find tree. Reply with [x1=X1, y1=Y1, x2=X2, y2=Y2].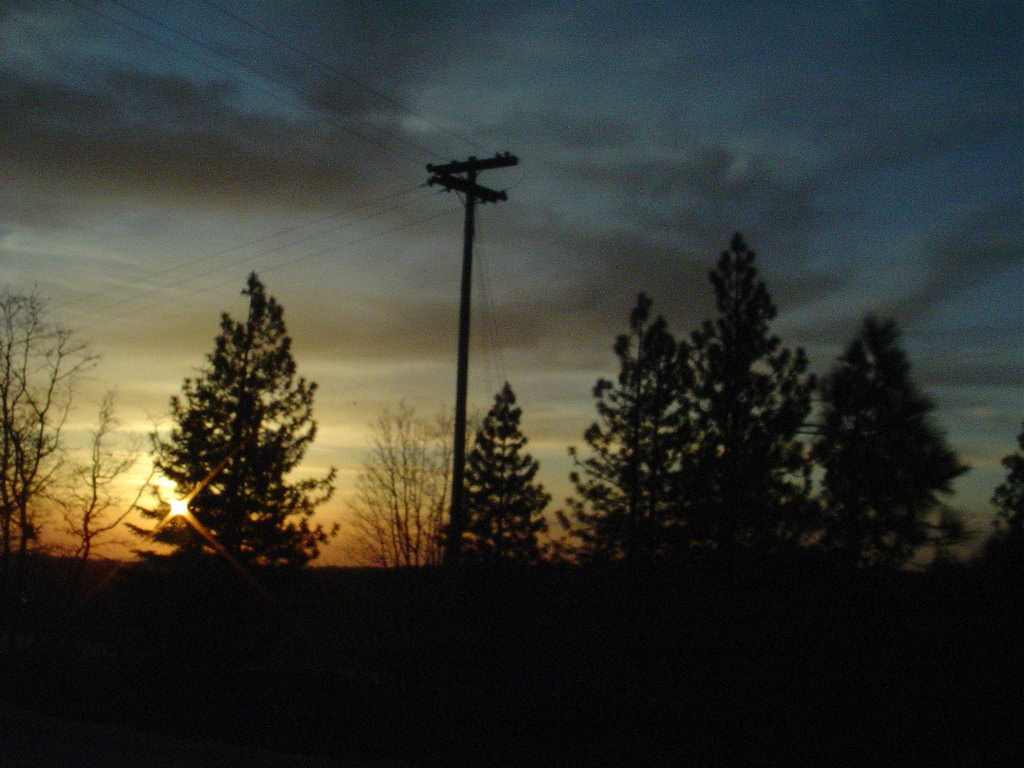
[x1=0, y1=288, x2=166, y2=618].
